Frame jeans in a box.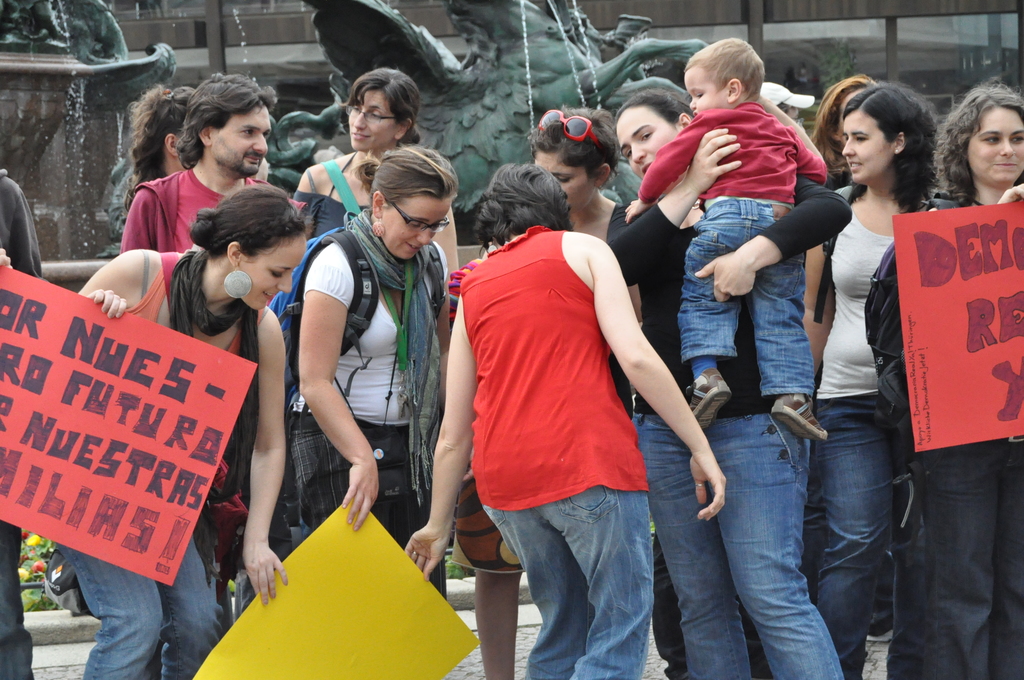
x1=682 y1=200 x2=813 y2=394.
